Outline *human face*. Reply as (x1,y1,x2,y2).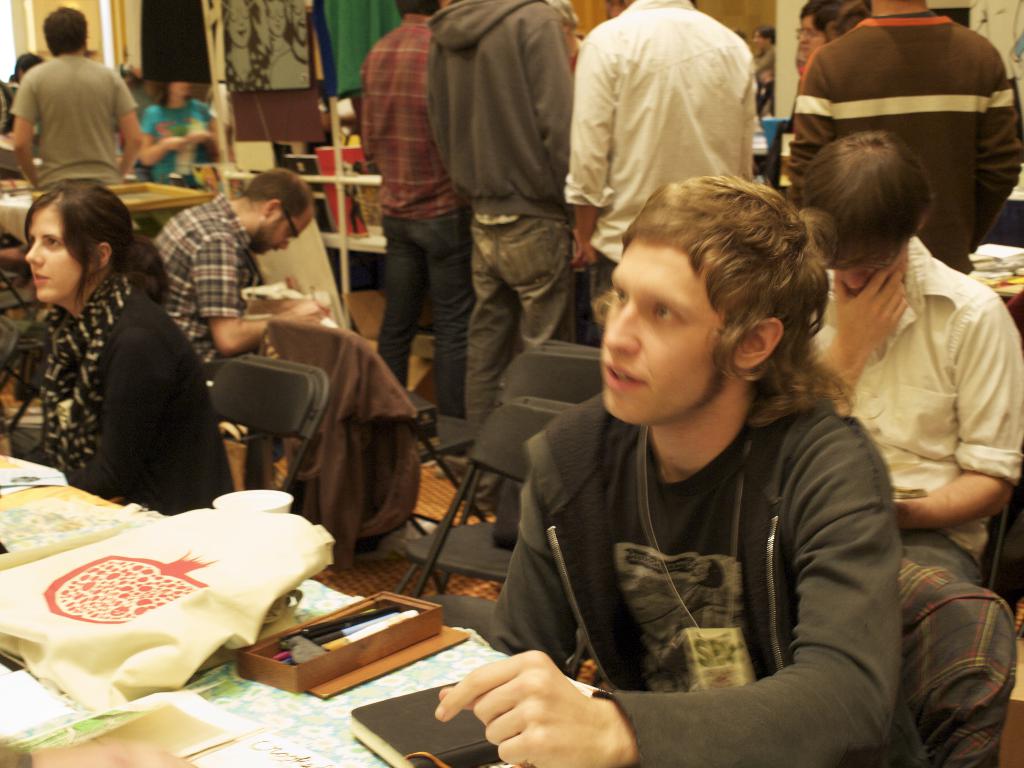
(260,214,317,256).
